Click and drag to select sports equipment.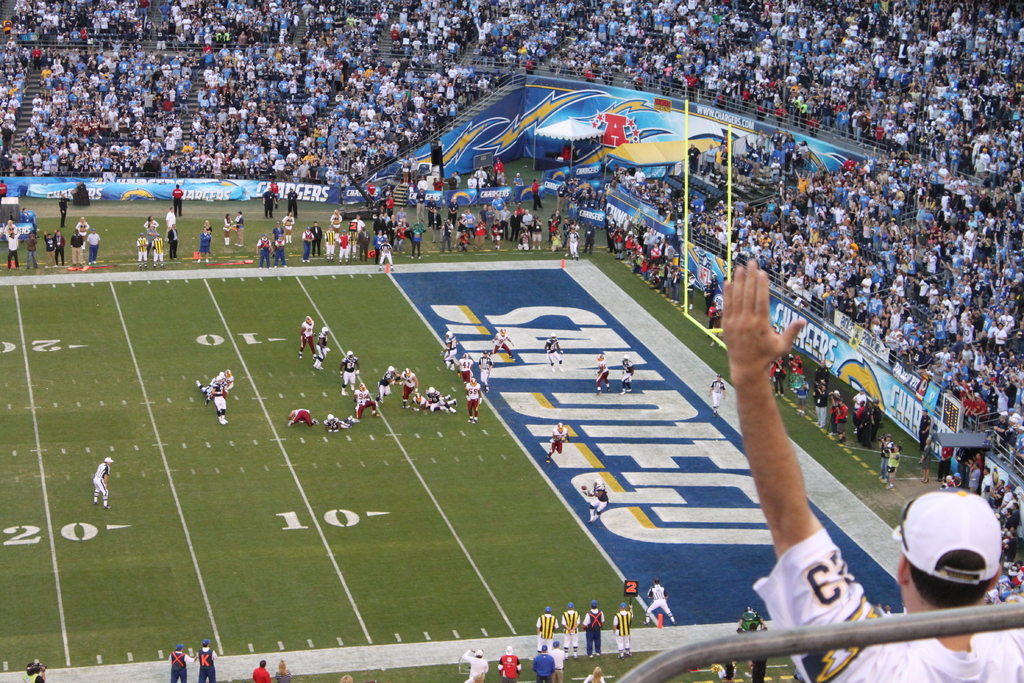
Selection: <region>214, 374, 220, 385</region>.
